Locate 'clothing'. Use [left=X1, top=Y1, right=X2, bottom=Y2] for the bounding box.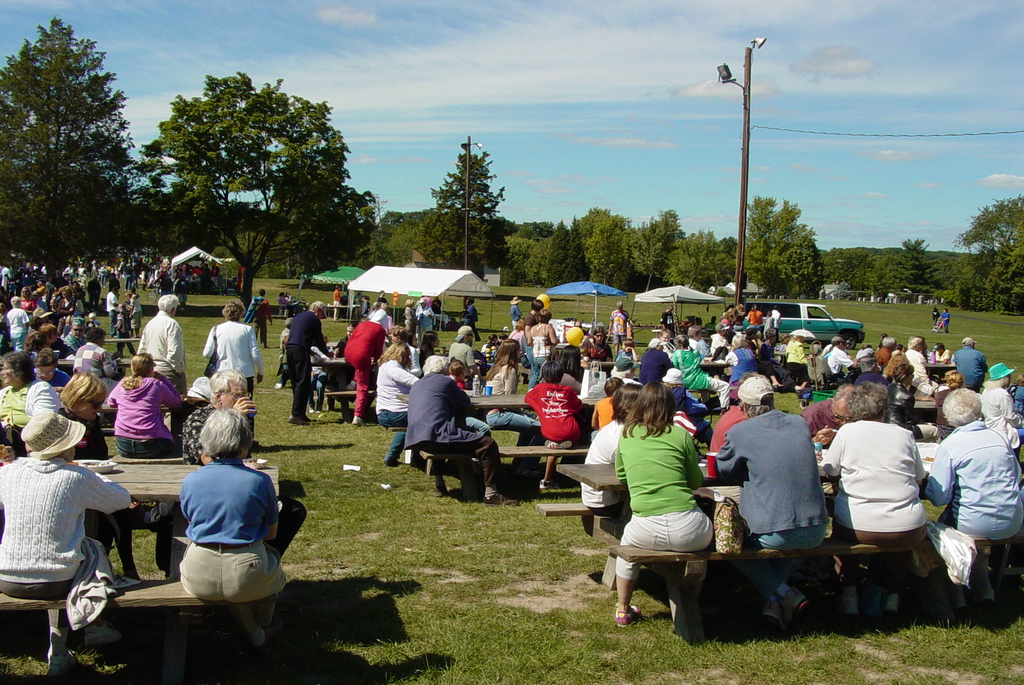
[left=276, top=328, right=292, bottom=386].
